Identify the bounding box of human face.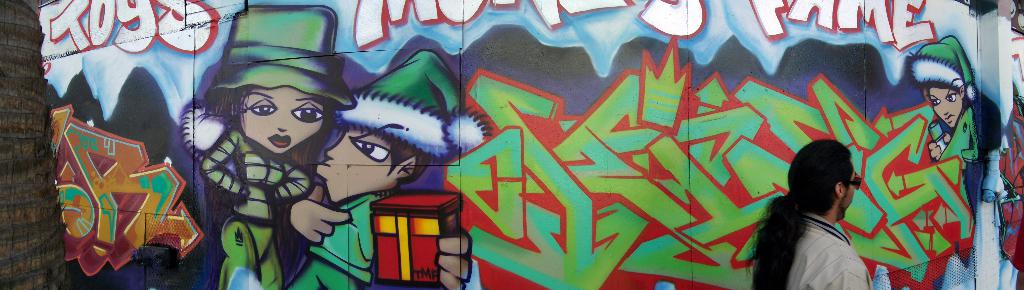
[314, 123, 394, 201].
